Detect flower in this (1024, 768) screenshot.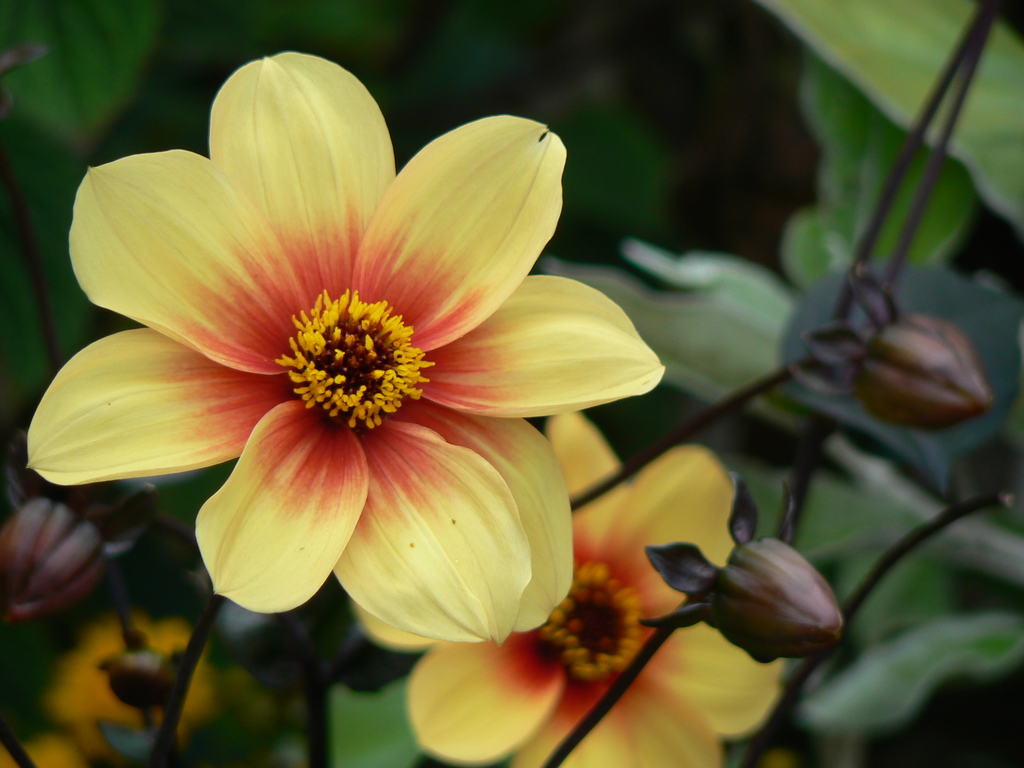
Detection: (x1=29, y1=68, x2=632, y2=672).
